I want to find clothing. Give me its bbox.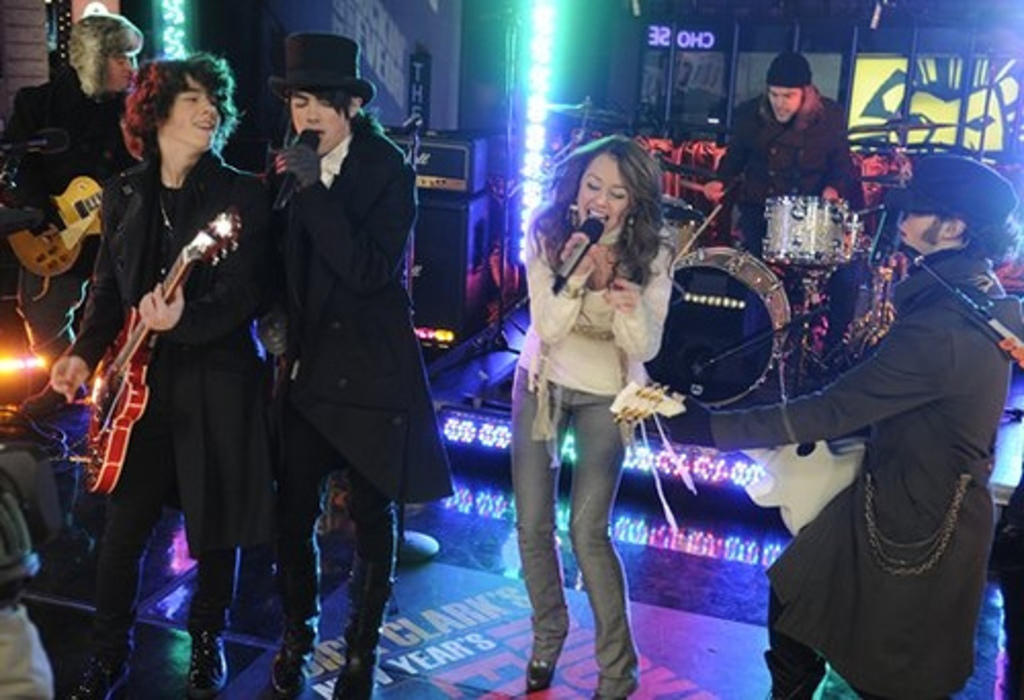
(0,68,141,542).
